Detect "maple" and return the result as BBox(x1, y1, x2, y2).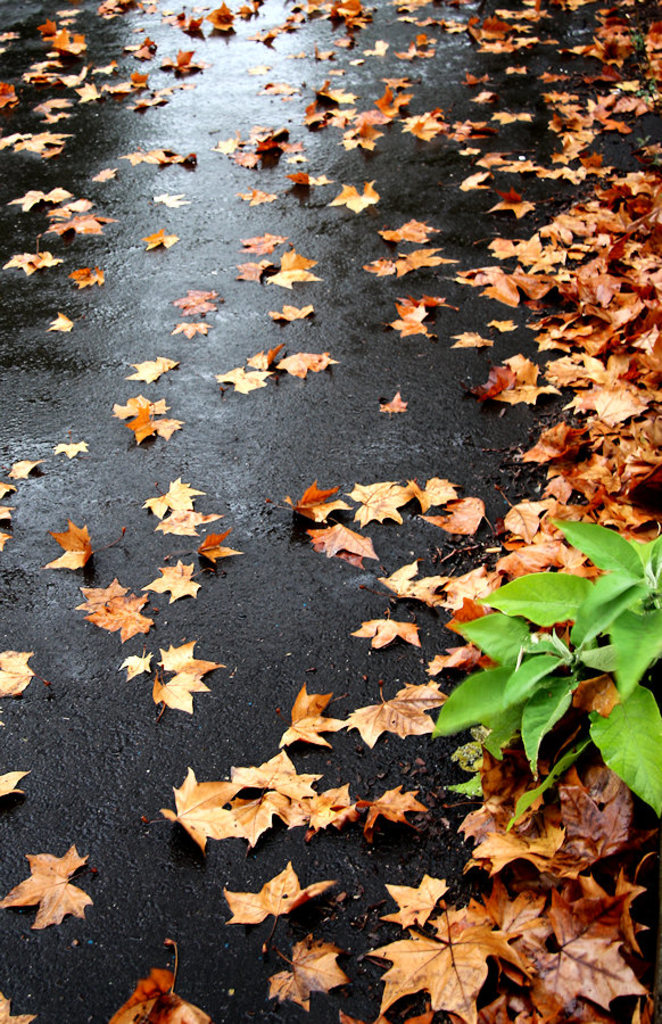
BBox(229, 860, 329, 919).
